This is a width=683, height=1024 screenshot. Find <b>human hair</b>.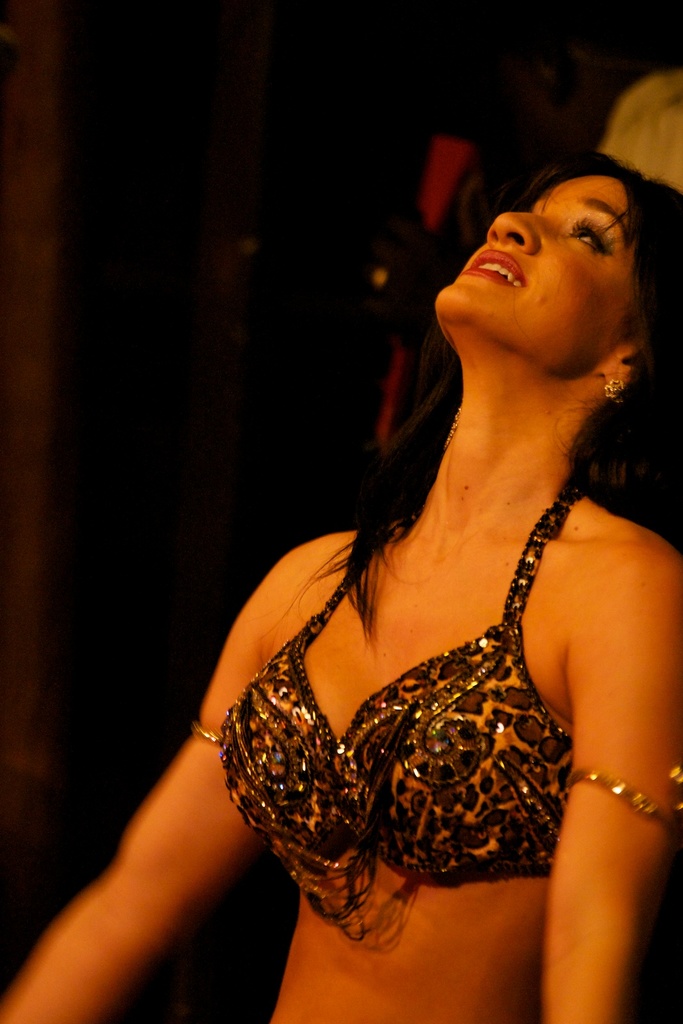
Bounding box: select_region(307, 149, 682, 654).
